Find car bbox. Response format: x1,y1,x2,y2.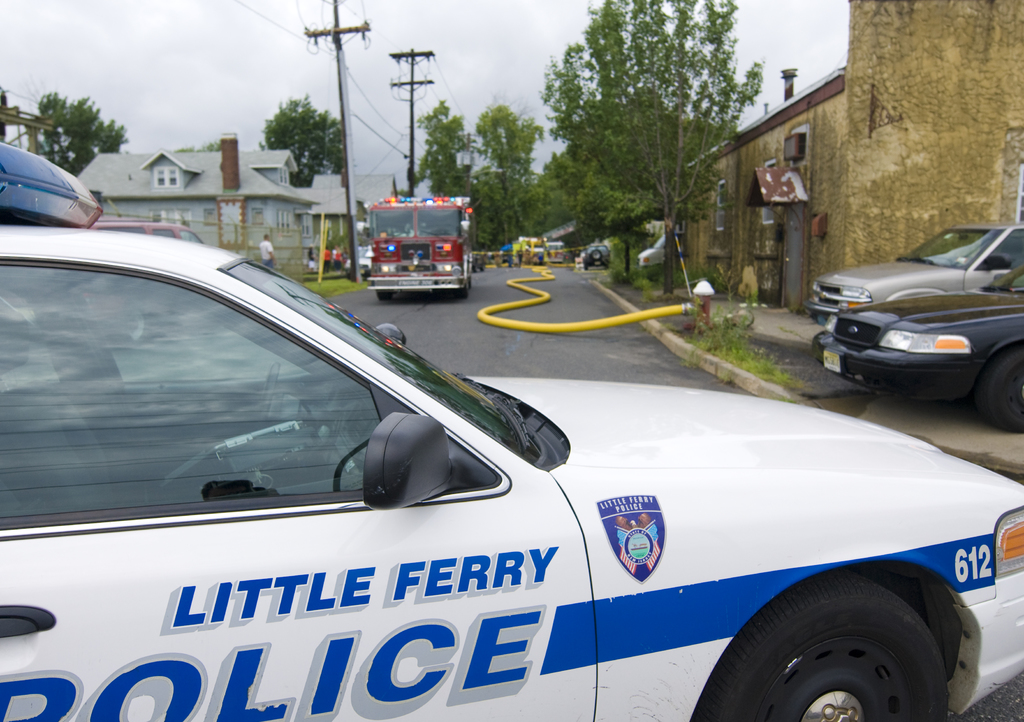
811,262,1023,435.
